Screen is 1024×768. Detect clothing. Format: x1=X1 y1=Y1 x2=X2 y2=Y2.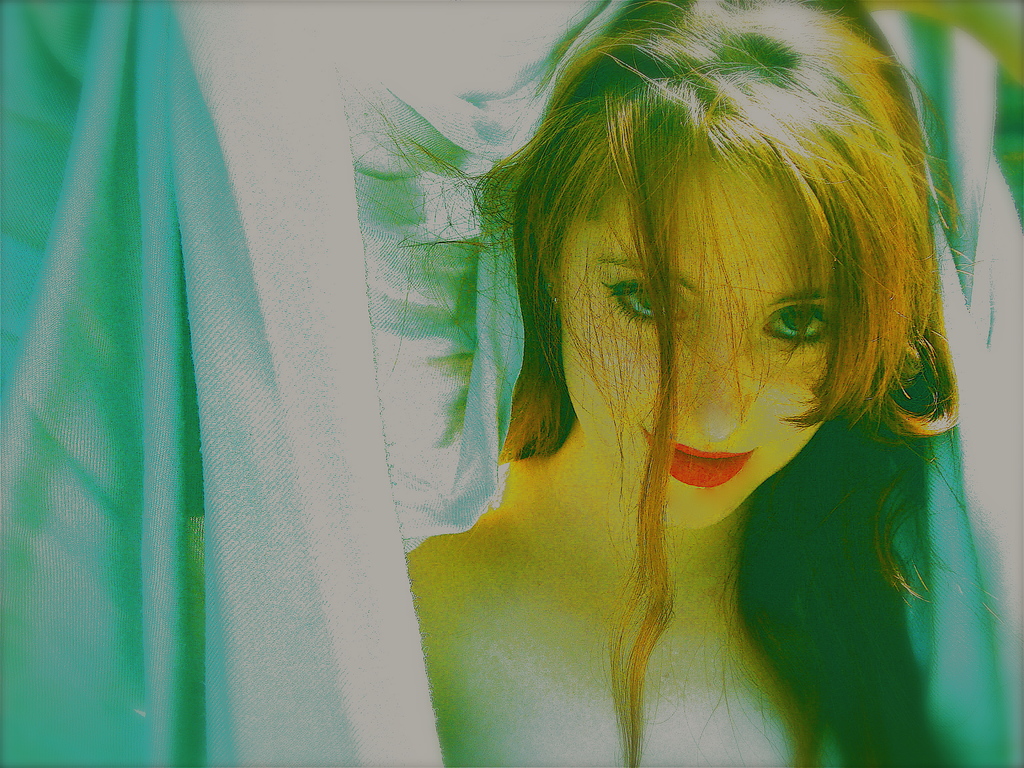
x1=0 y1=0 x2=1023 y2=767.
